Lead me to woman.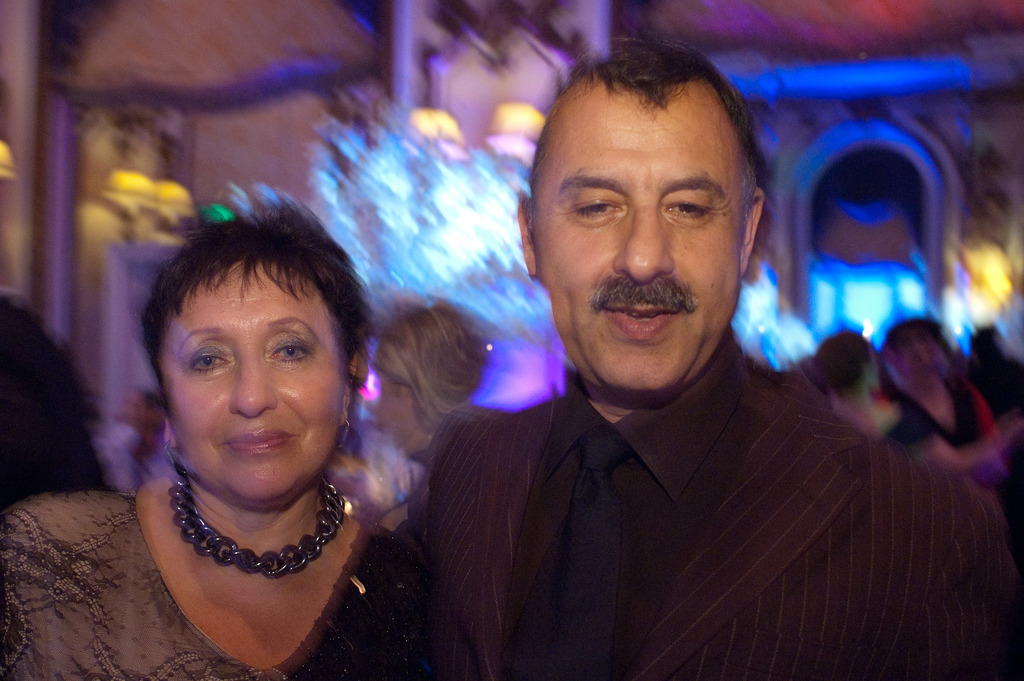
Lead to (817,333,969,476).
